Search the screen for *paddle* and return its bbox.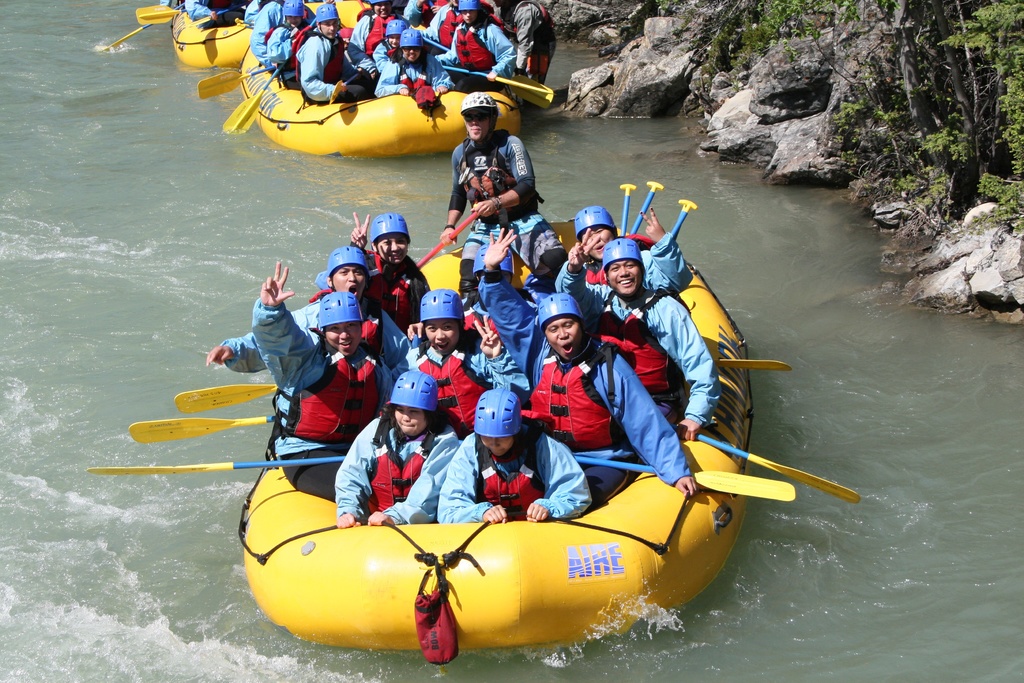
Found: <region>717, 358, 790, 371</region>.
